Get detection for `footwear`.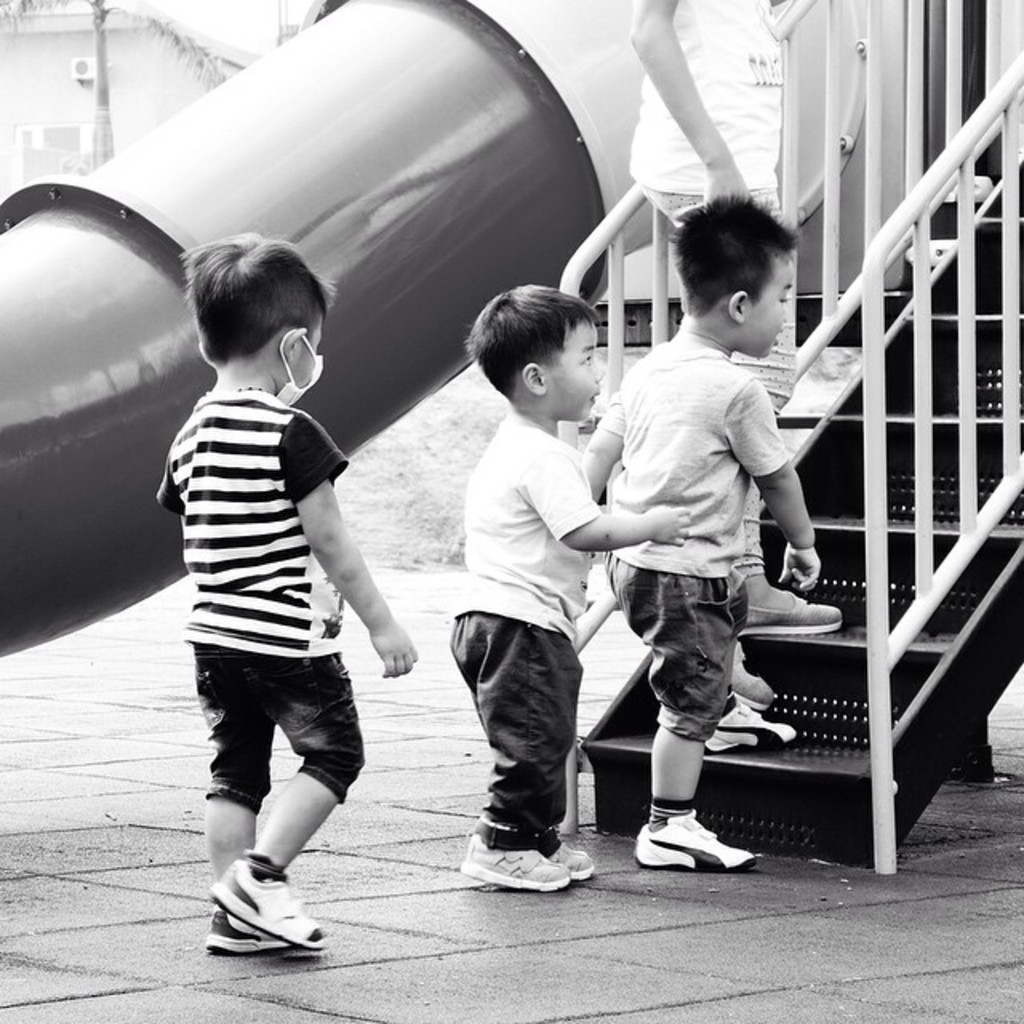
Detection: [725,629,768,706].
